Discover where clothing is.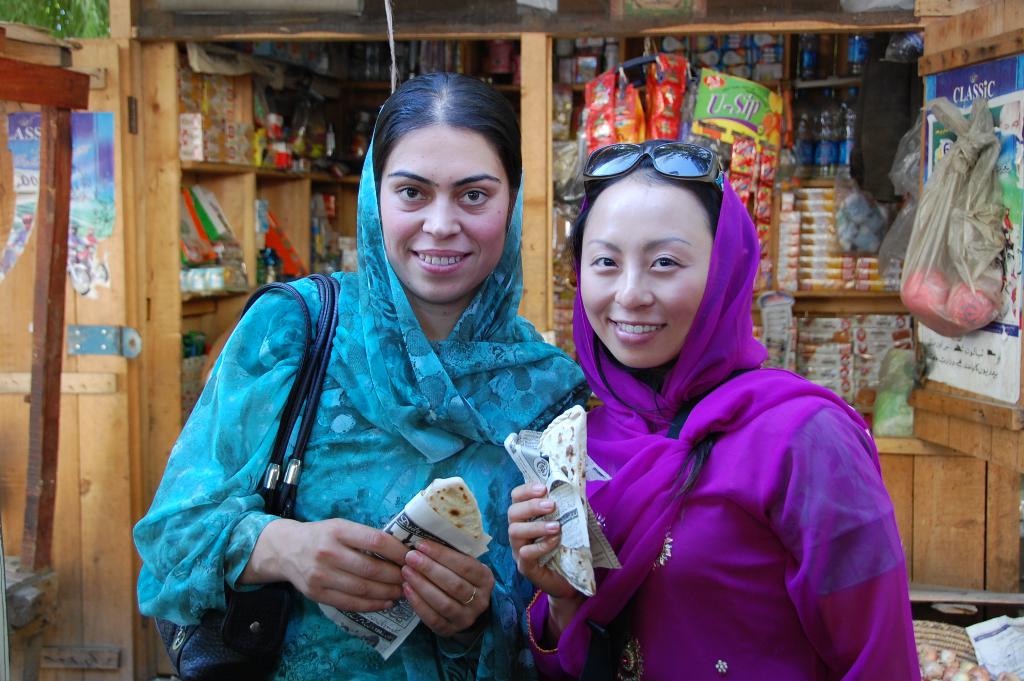
Discovered at <region>129, 140, 588, 680</region>.
